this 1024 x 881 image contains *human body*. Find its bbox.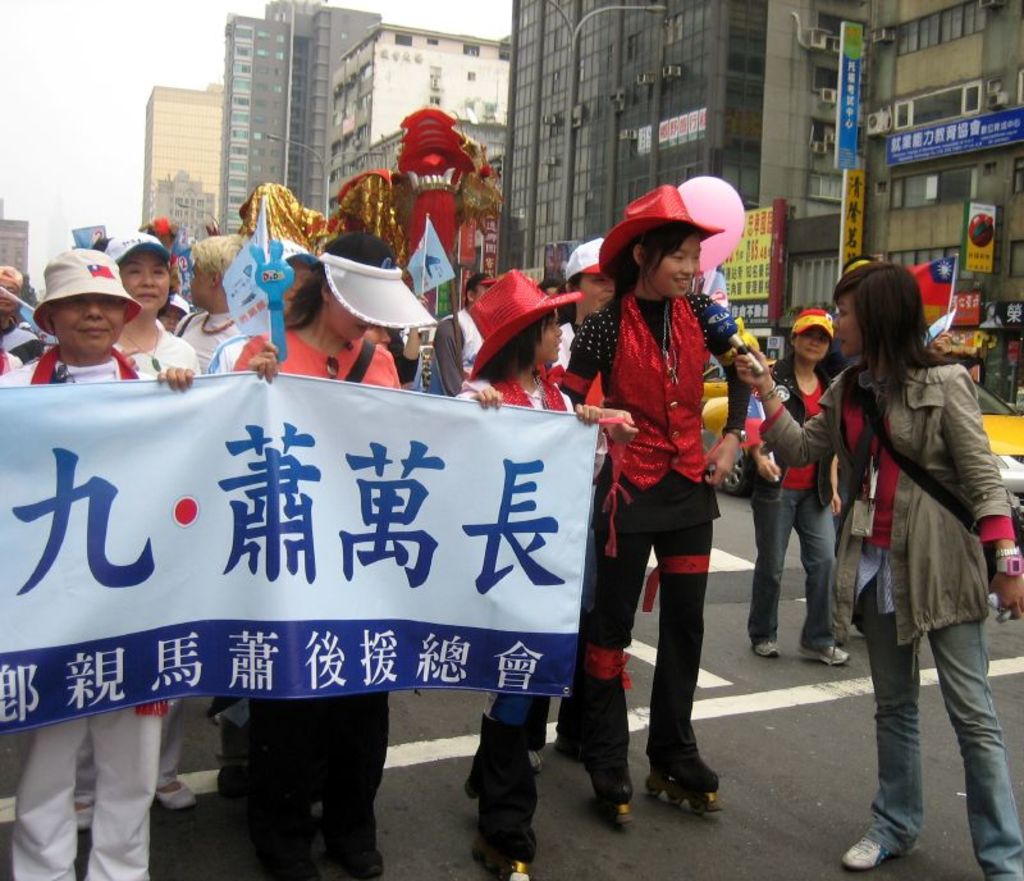
<region>580, 177, 753, 816</region>.
